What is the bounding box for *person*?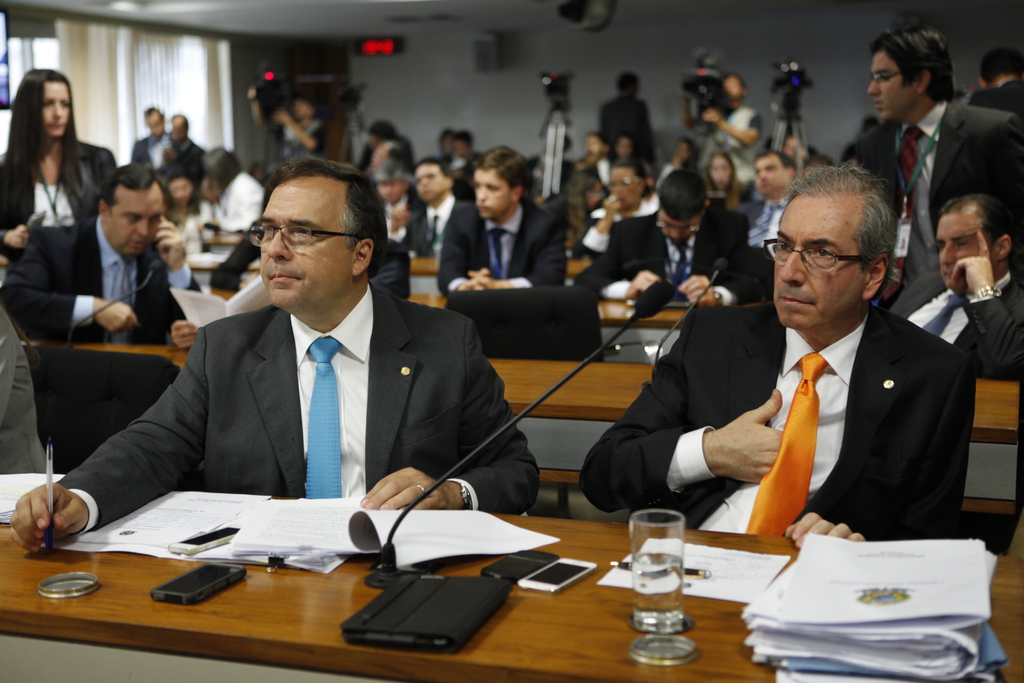
<bbox>620, 136, 657, 188</bbox>.
